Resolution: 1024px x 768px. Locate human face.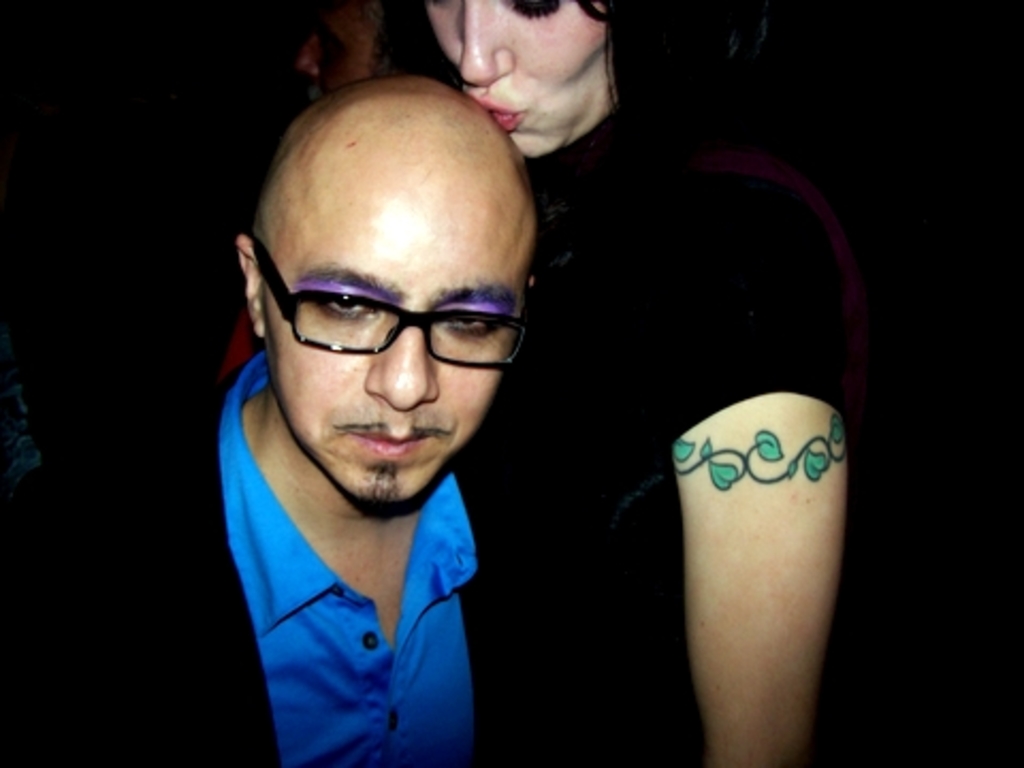
Rect(425, 0, 621, 151).
